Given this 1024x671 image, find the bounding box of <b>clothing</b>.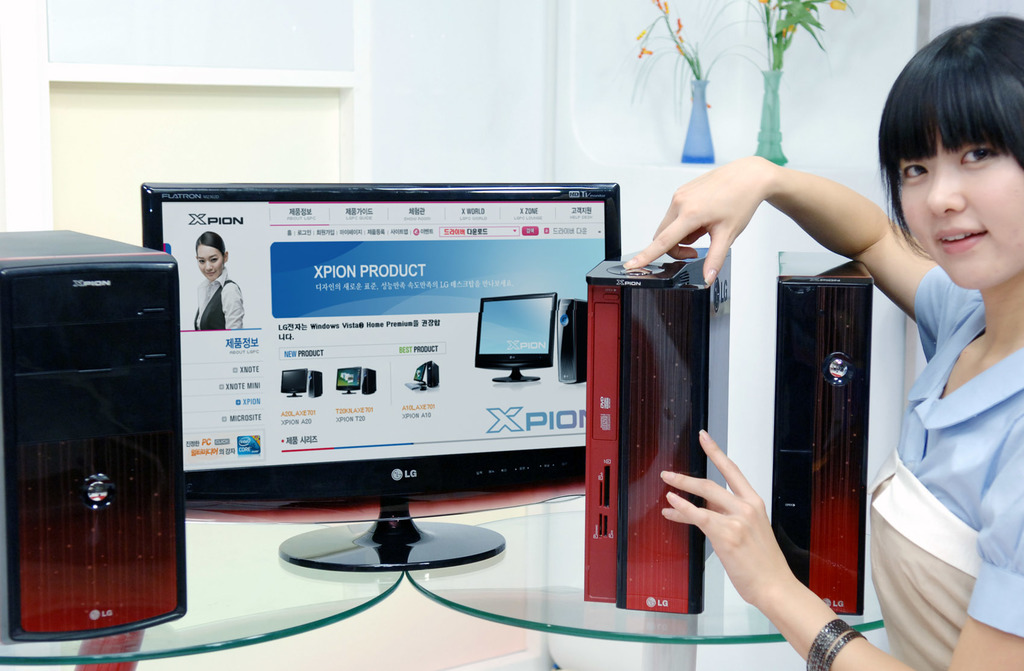
<region>195, 267, 245, 333</region>.
